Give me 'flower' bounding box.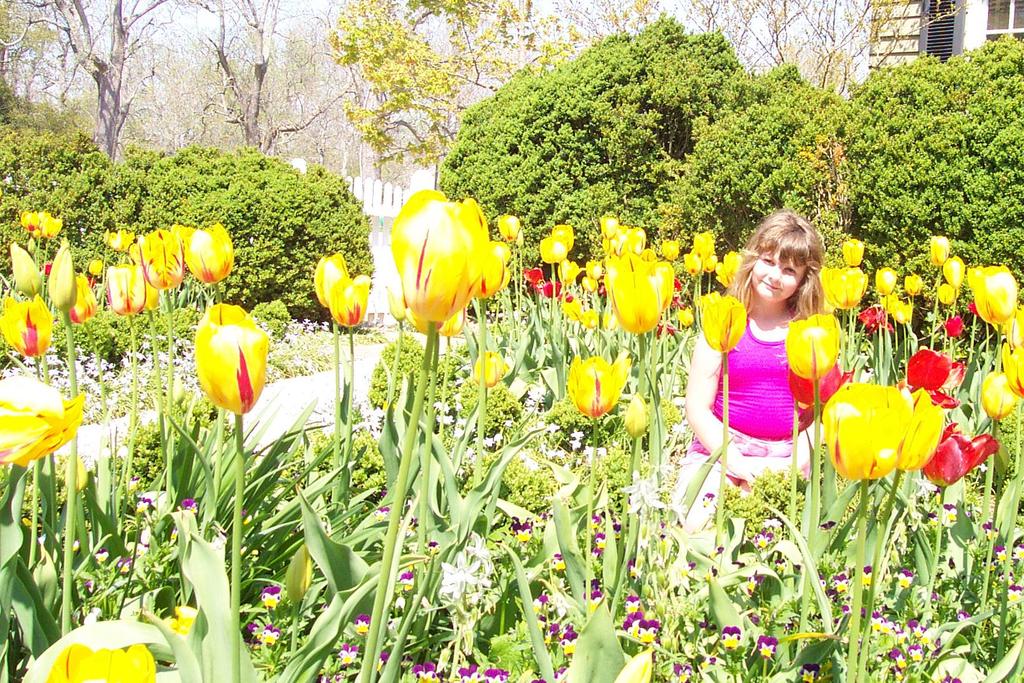
locate(70, 276, 97, 328).
